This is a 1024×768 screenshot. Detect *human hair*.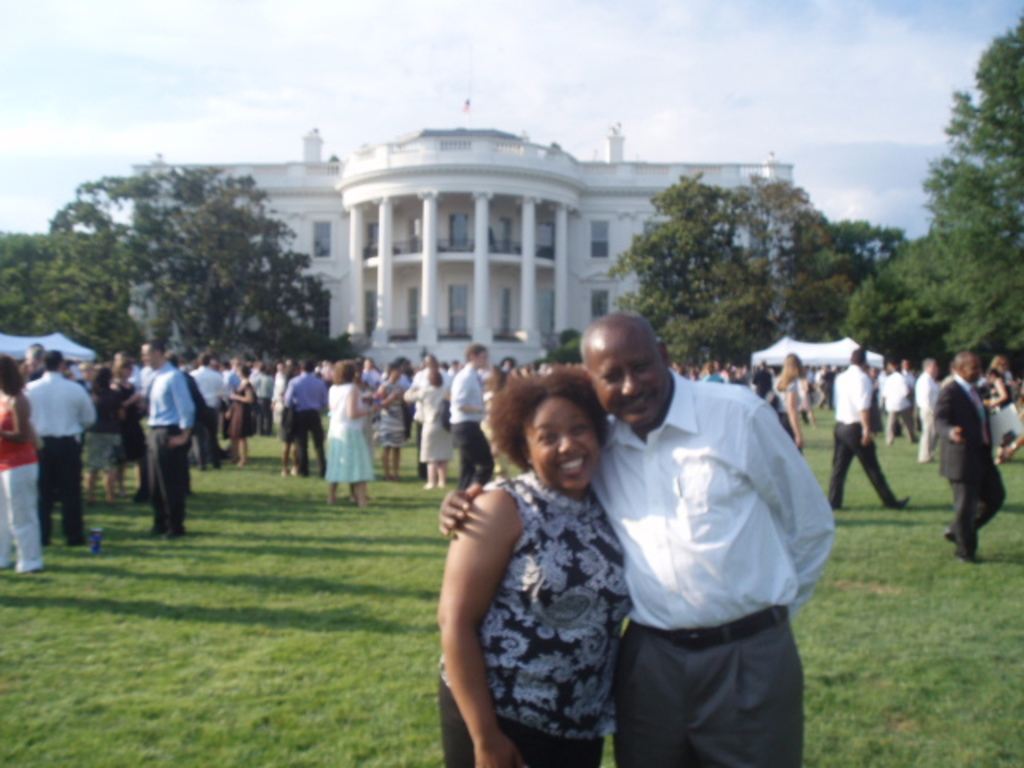
BBox(0, 350, 27, 395).
